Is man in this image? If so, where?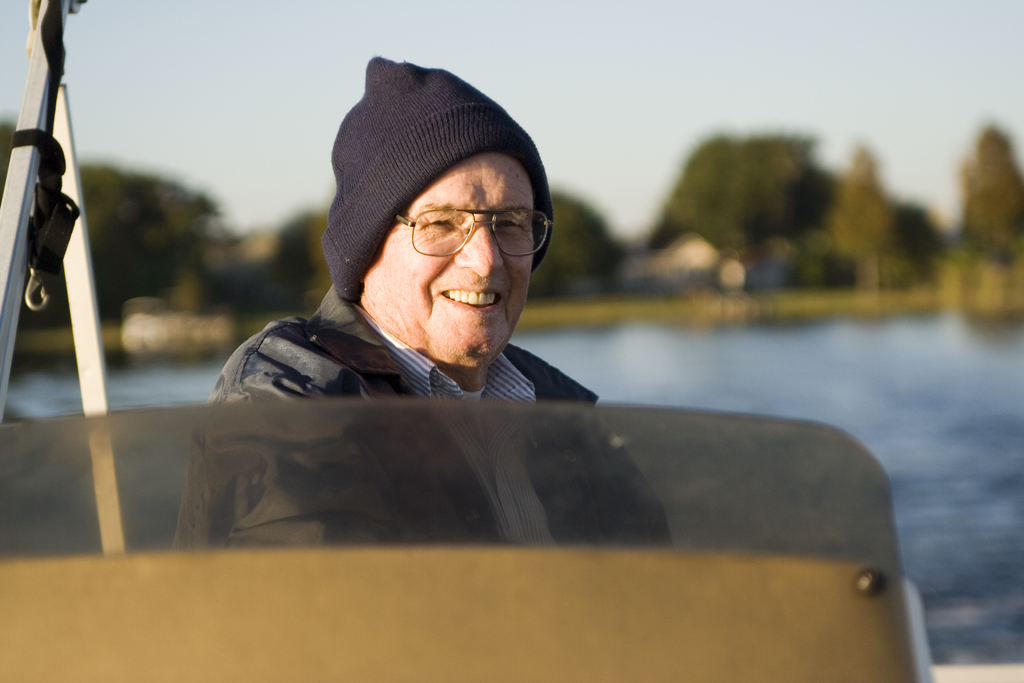
Yes, at x1=167 y1=58 x2=676 y2=552.
